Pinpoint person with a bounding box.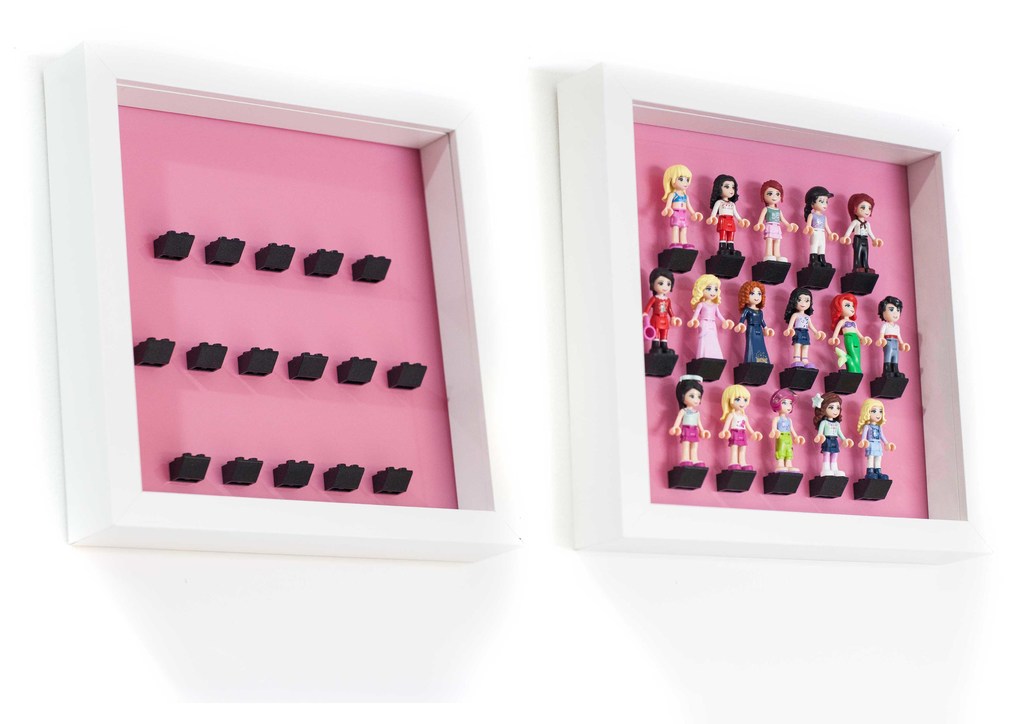
[left=701, top=172, right=750, bottom=255].
